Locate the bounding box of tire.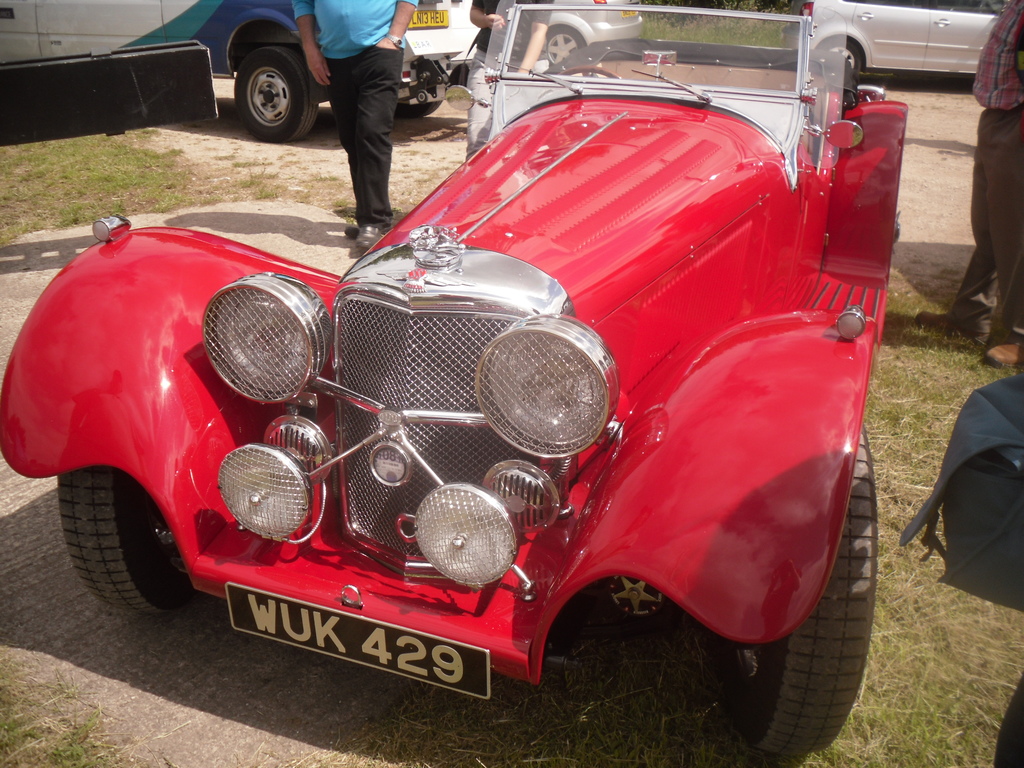
Bounding box: bbox=(728, 421, 872, 755).
